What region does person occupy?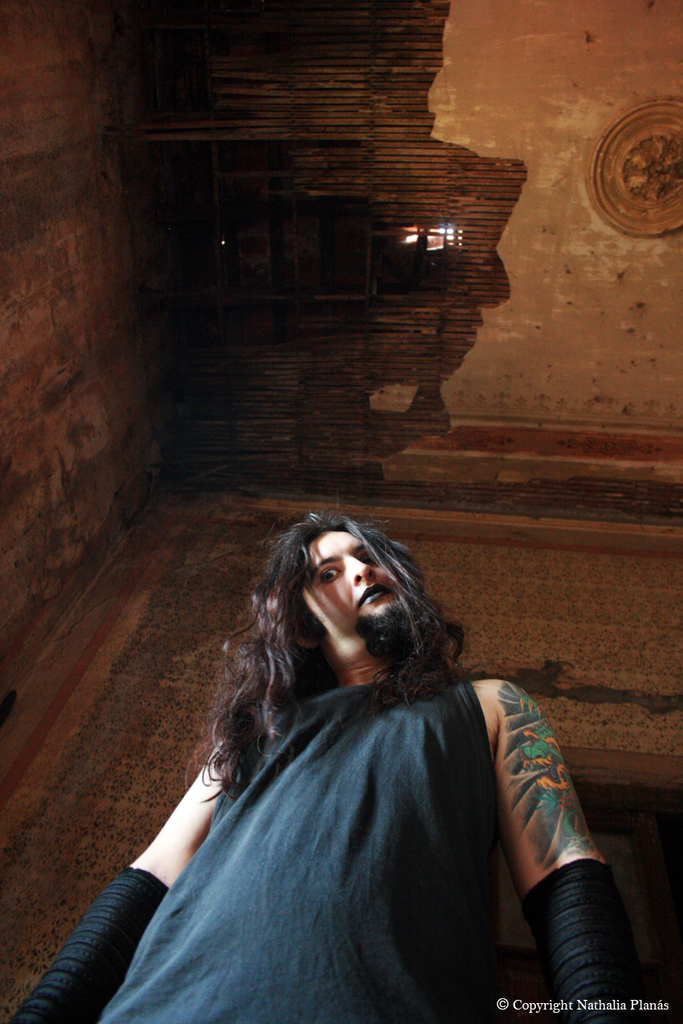
rect(84, 440, 591, 1001).
